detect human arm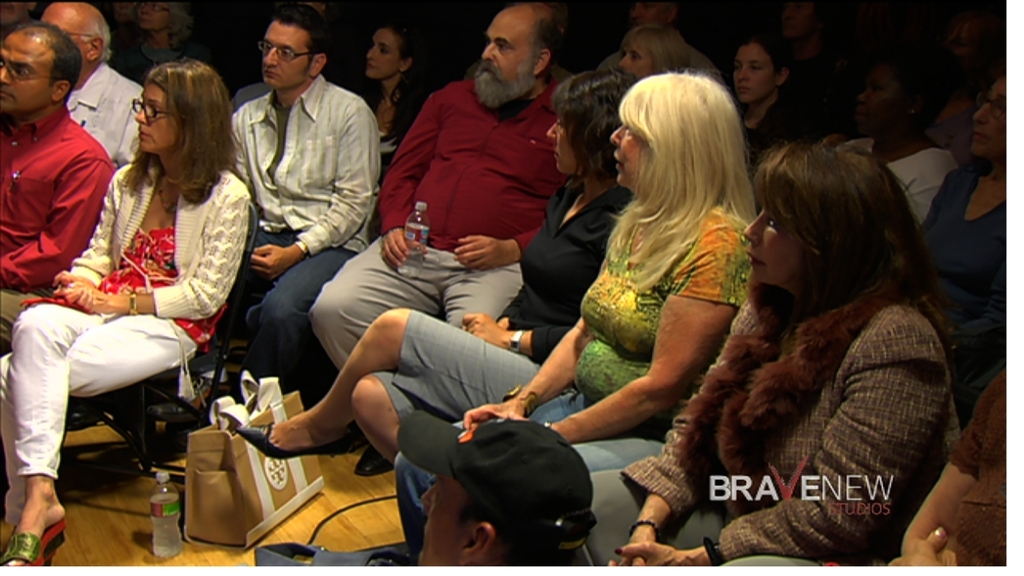
l=608, t=317, r=951, b=575
